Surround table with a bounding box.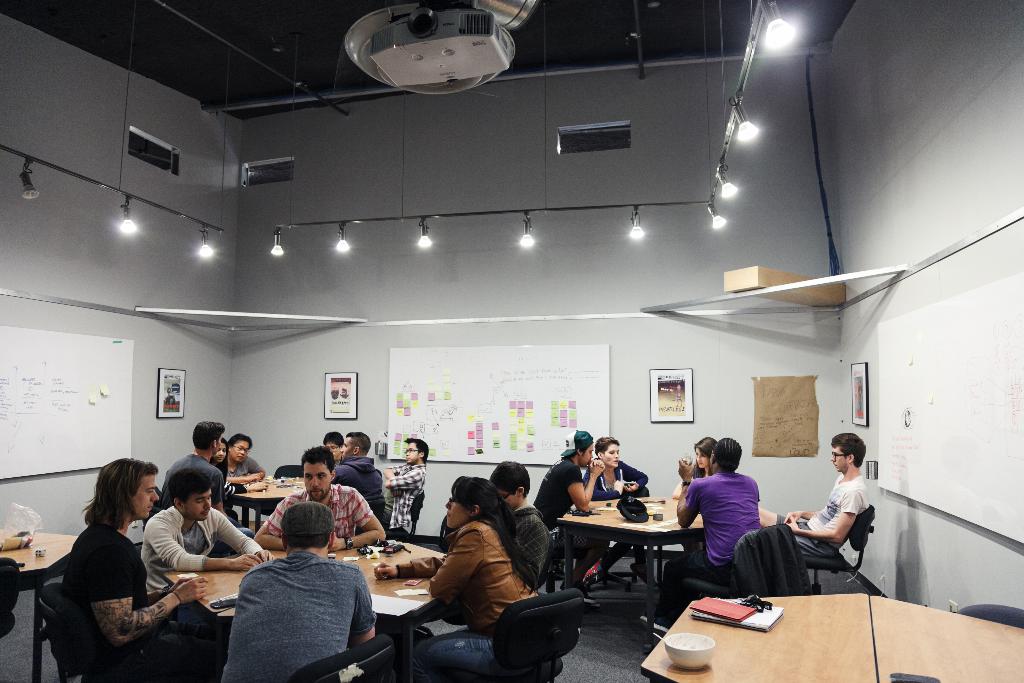
228:475:311:520.
